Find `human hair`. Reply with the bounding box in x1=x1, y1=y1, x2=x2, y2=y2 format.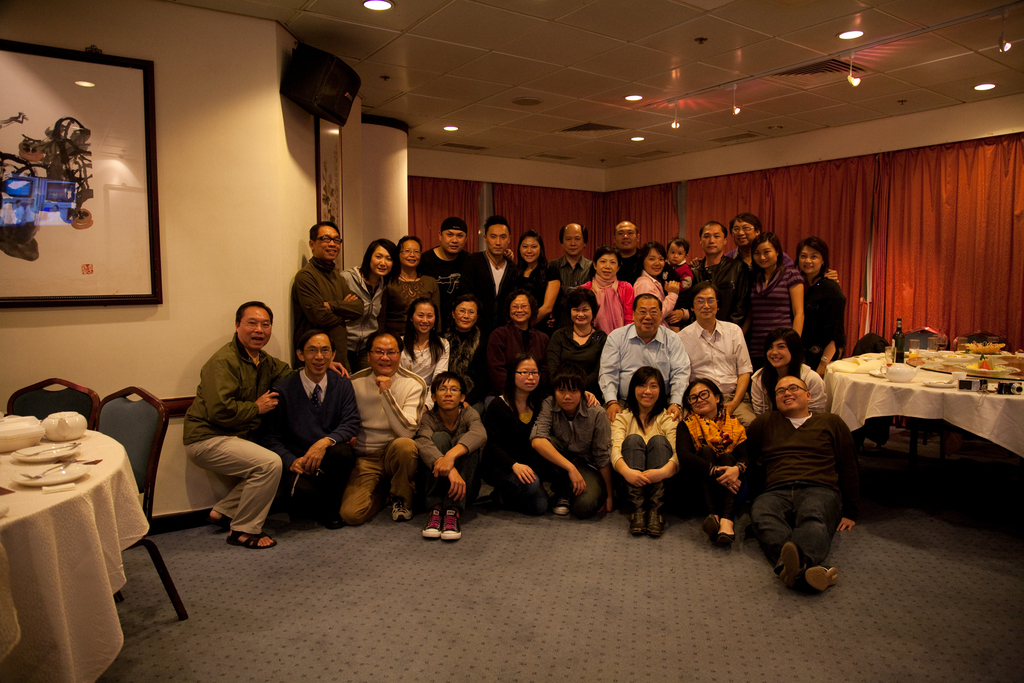
x1=296, y1=329, x2=337, y2=356.
